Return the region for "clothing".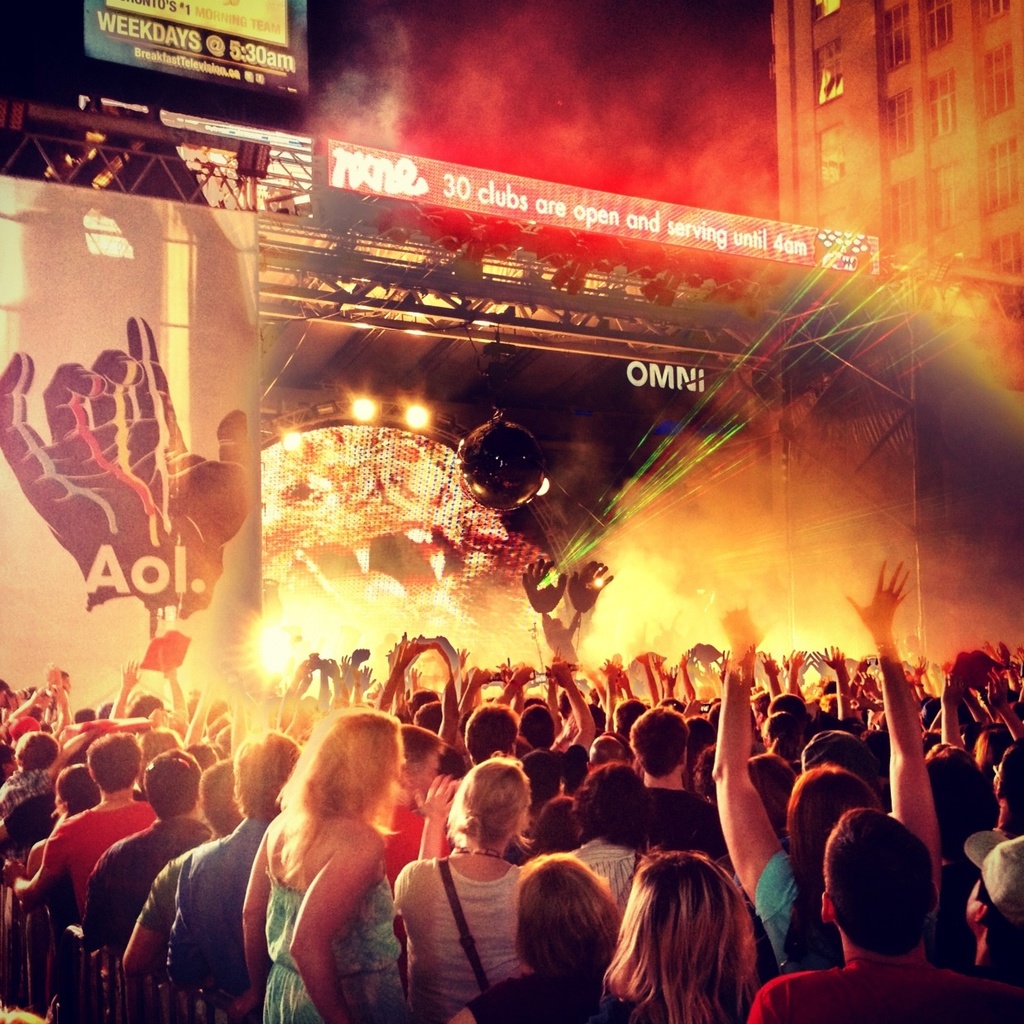
<bbox>745, 962, 1023, 1023</bbox>.
